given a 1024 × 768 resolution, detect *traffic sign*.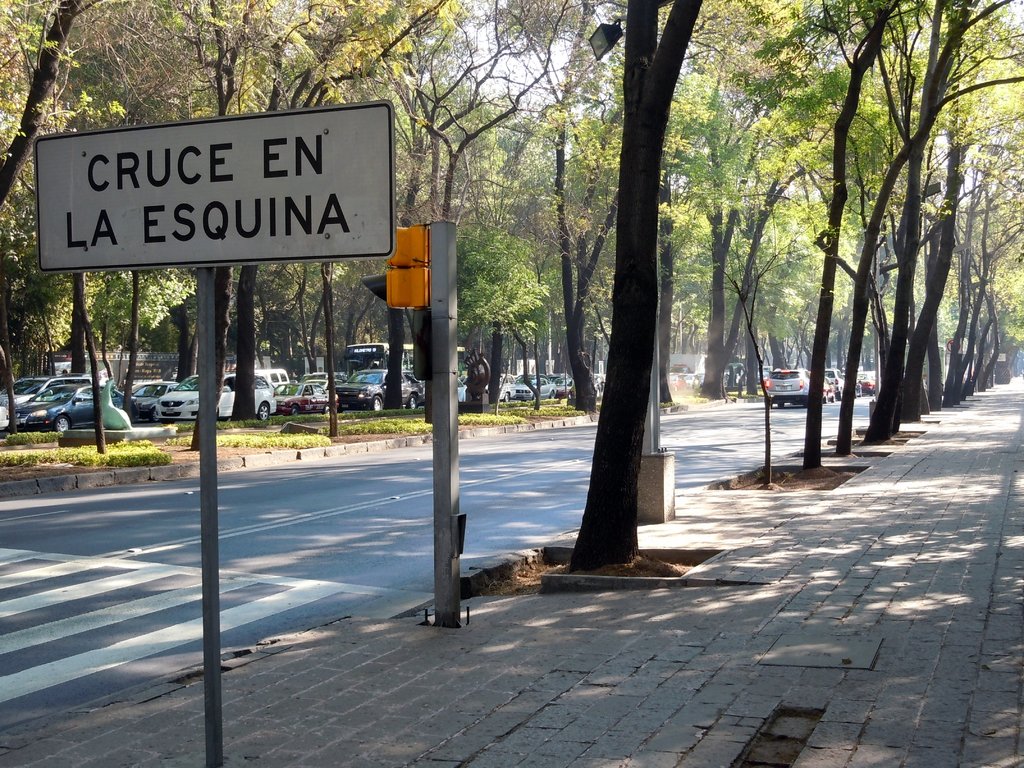
(x1=365, y1=223, x2=428, y2=309).
